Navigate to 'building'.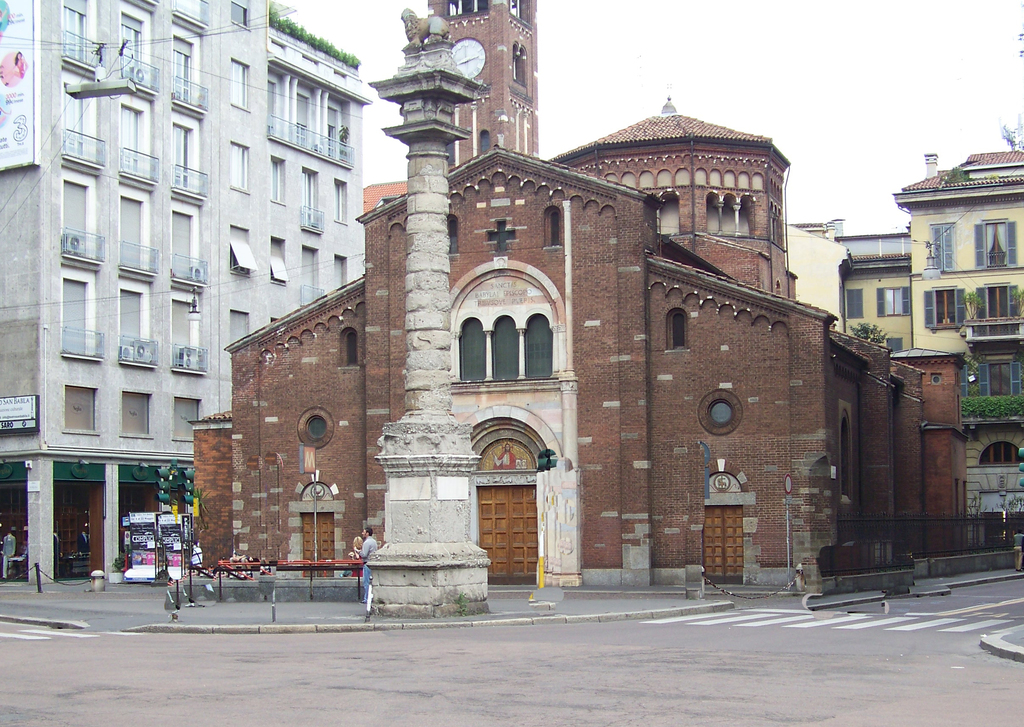
Navigation target: region(833, 149, 1023, 537).
